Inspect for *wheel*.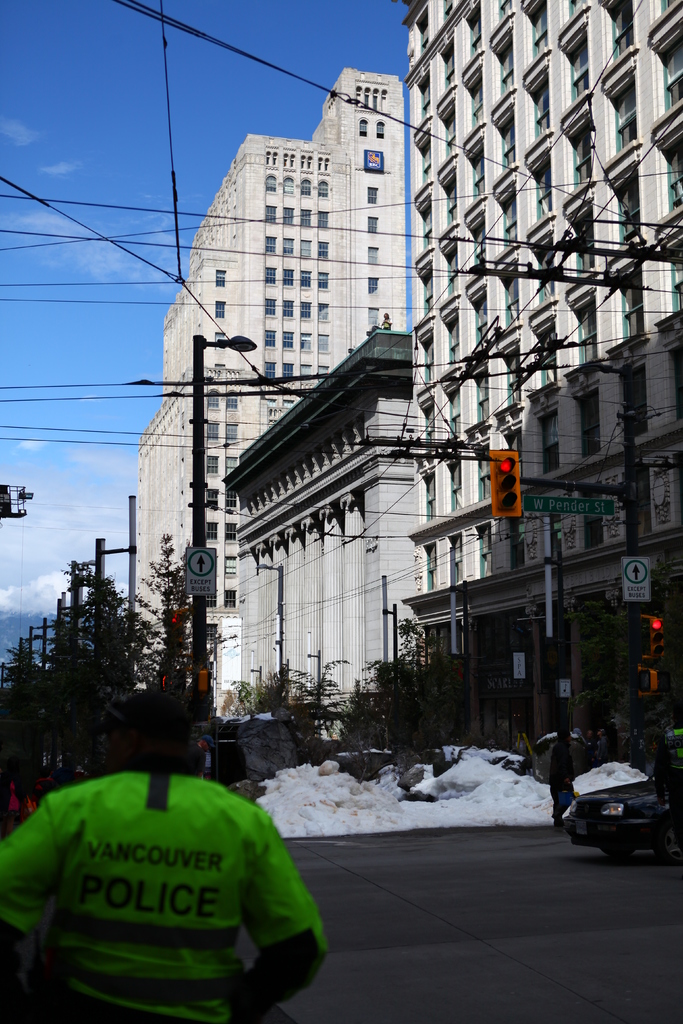
Inspection: box=[645, 822, 682, 871].
